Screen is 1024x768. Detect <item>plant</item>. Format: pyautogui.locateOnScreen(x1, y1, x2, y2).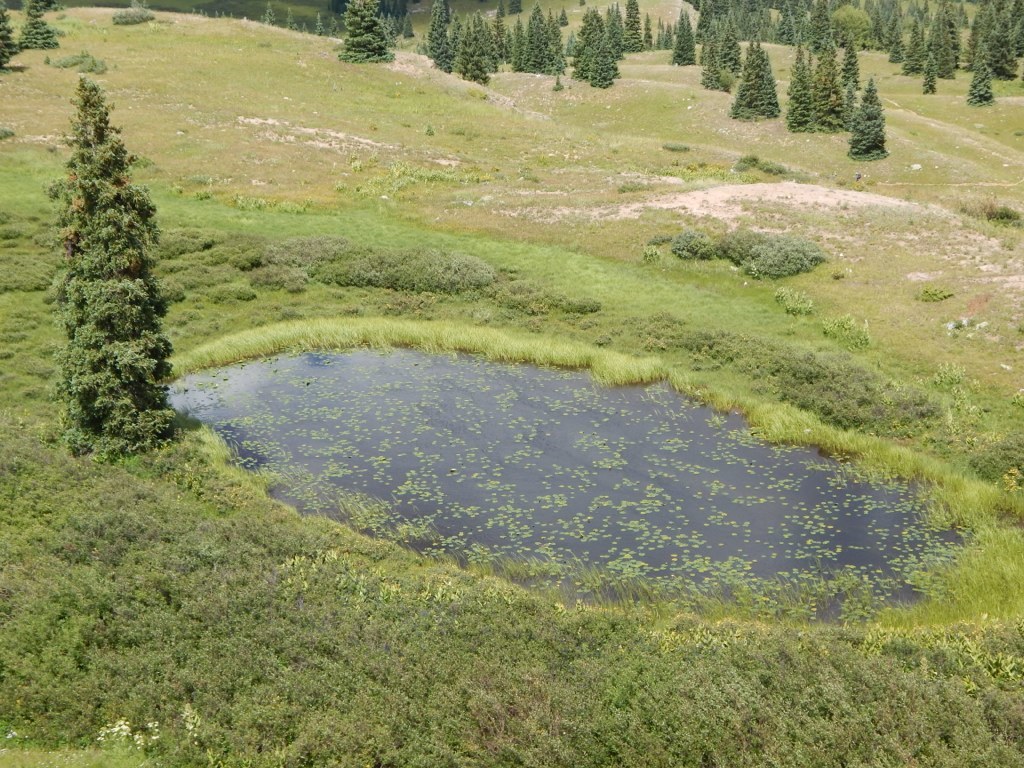
pyautogui.locateOnScreen(40, 103, 163, 474).
